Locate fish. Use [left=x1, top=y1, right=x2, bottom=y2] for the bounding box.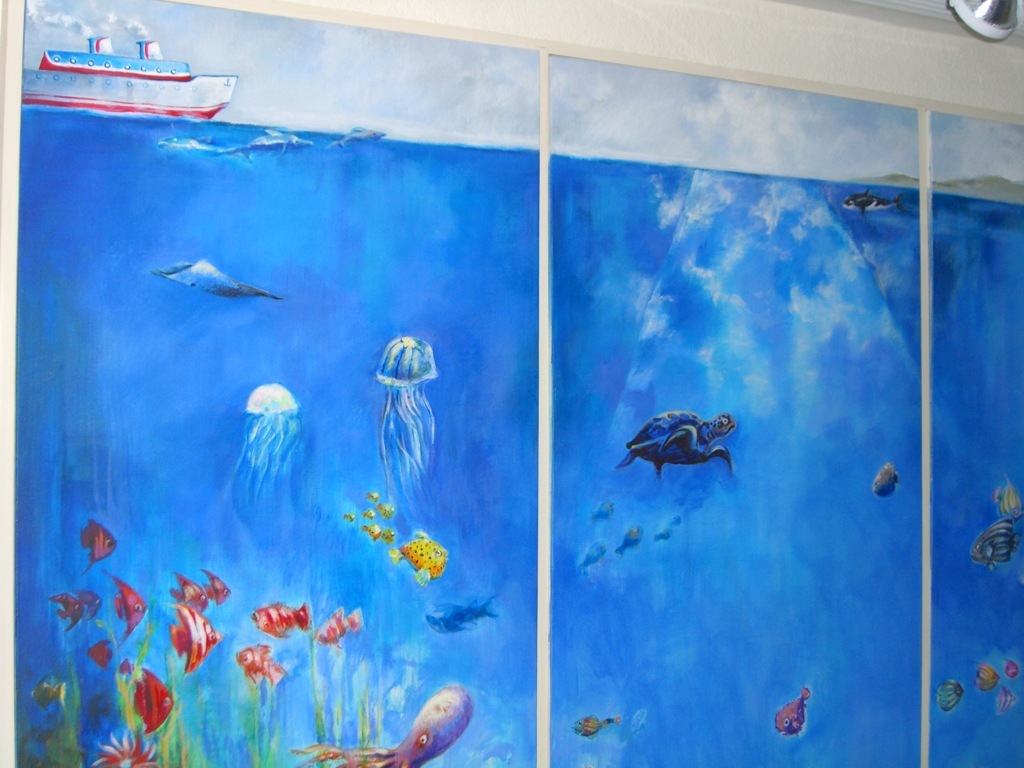
[left=968, top=520, right=1012, bottom=567].
